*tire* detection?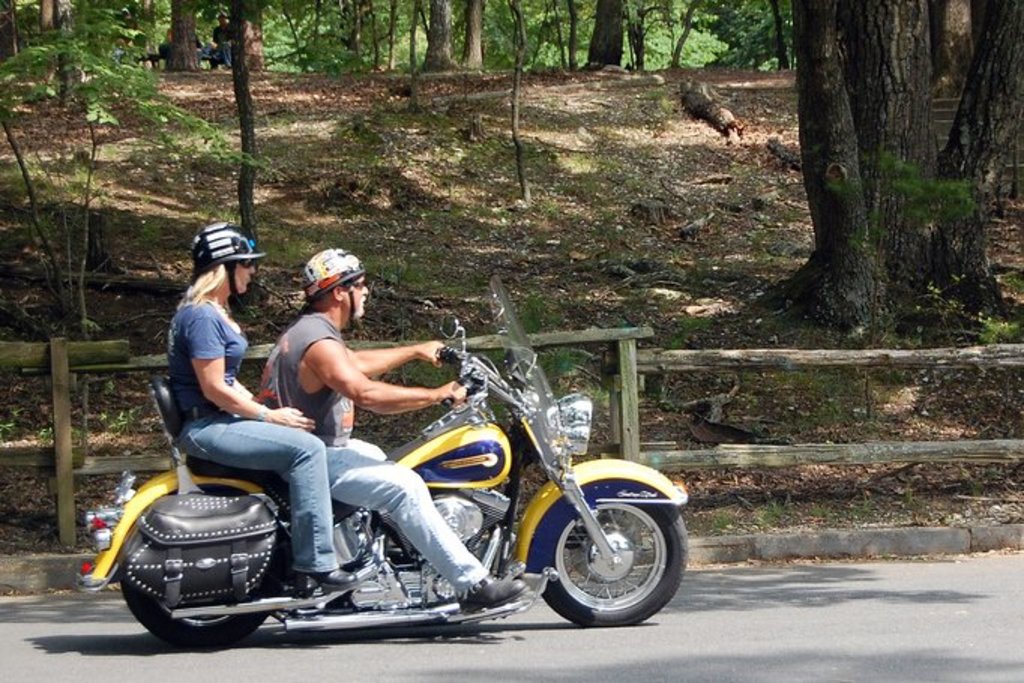
(536, 468, 670, 633)
